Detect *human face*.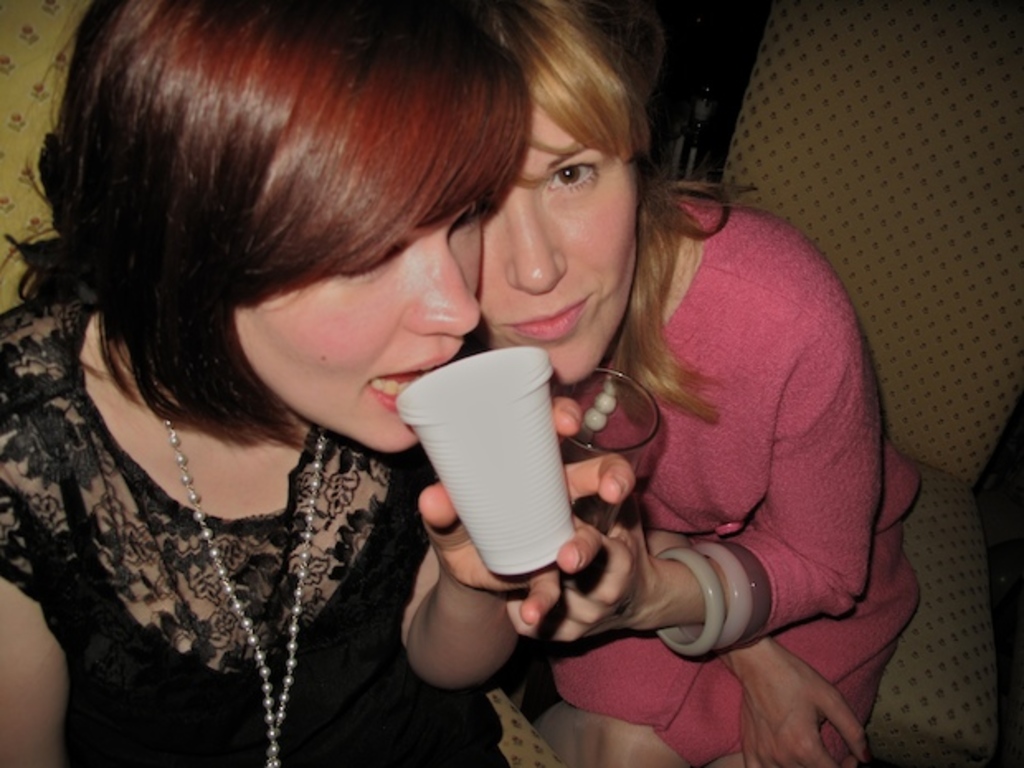
Detected at left=231, top=211, right=484, bottom=454.
